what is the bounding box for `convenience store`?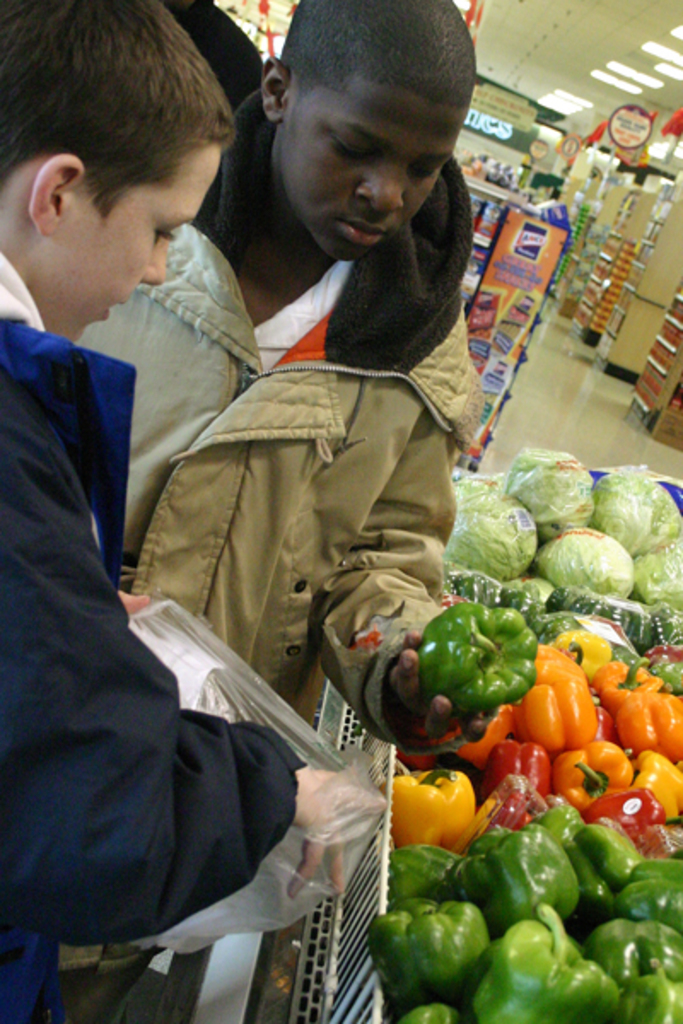
crop(0, 0, 681, 1022).
